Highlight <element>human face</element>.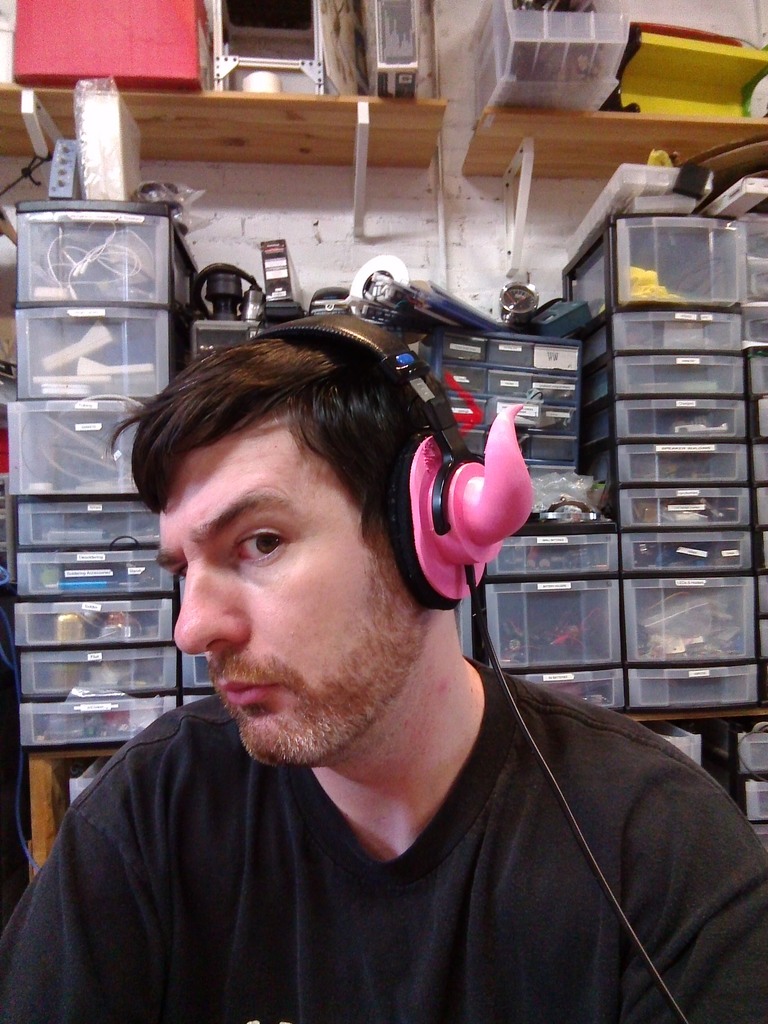
Highlighted region: bbox(154, 410, 423, 771).
